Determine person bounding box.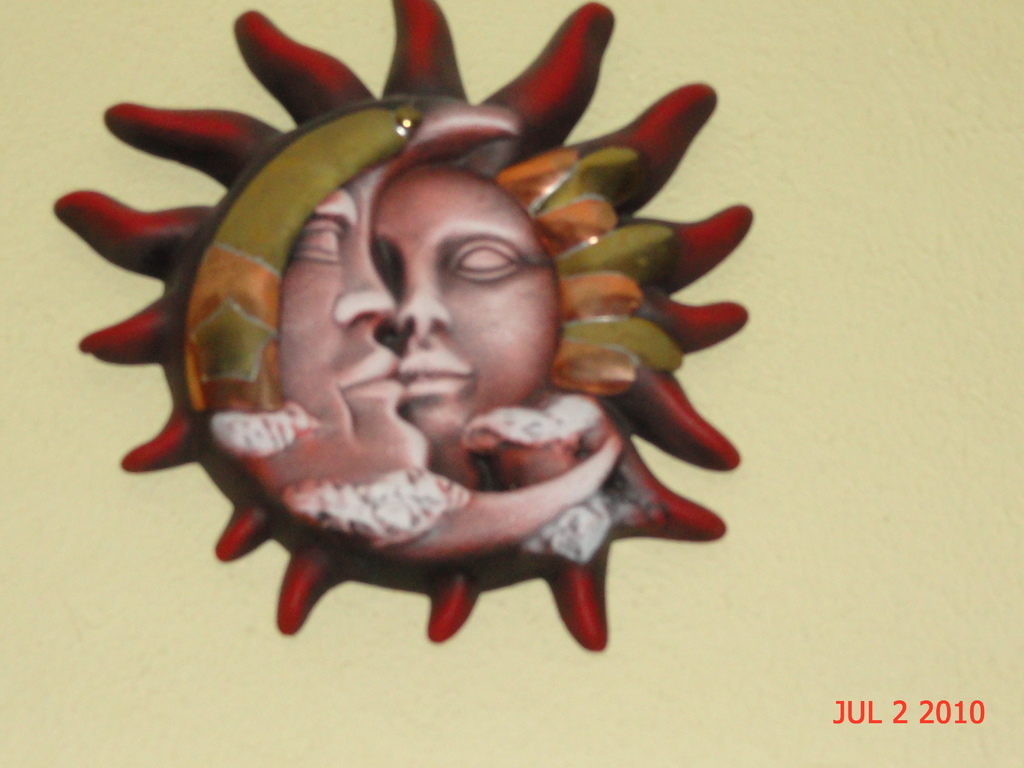
Determined: (268, 178, 435, 474).
